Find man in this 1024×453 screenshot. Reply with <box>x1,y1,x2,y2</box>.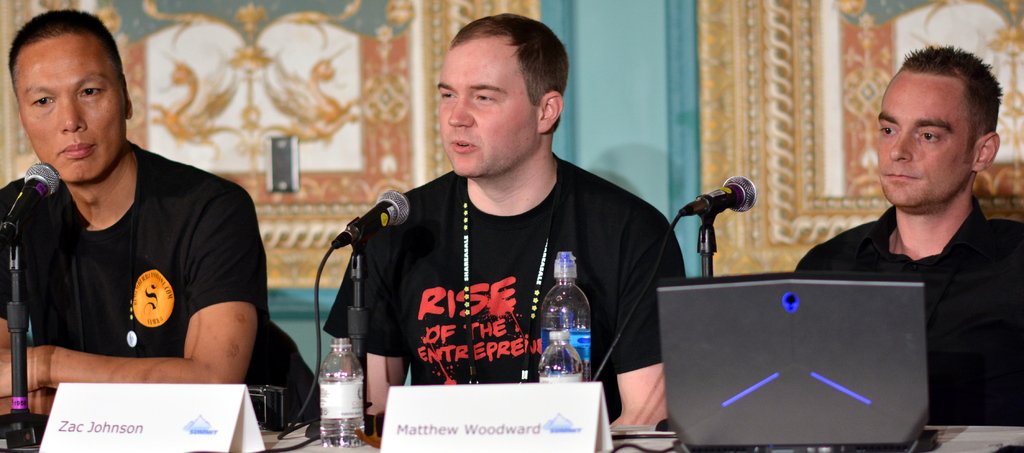
<box>326,12,682,422</box>.
